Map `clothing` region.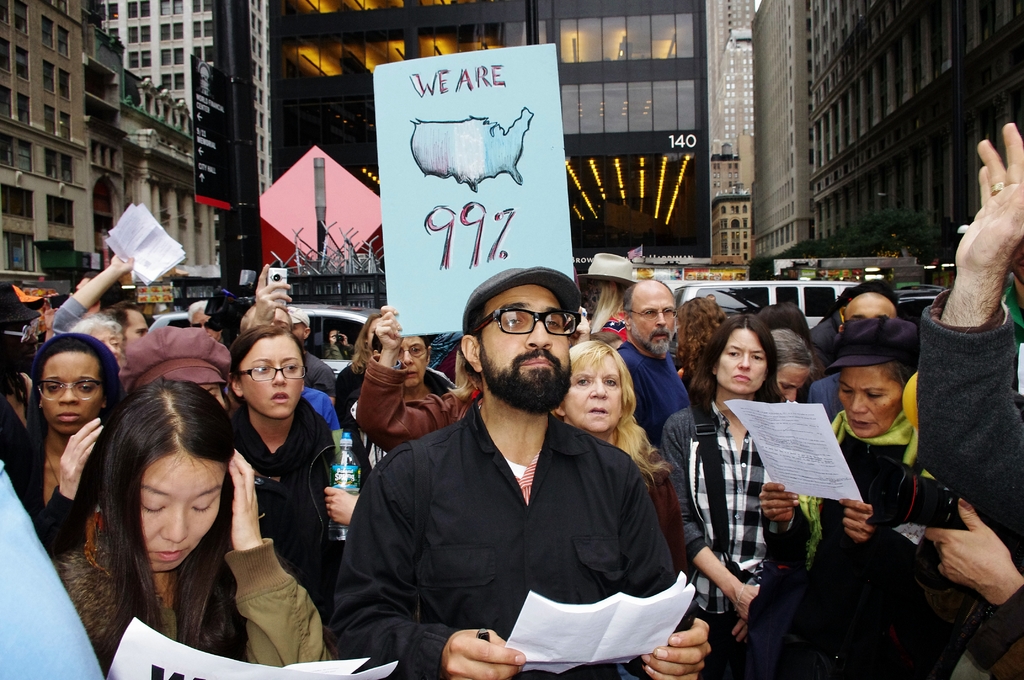
Mapped to locate(808, 368, 845, 421).
